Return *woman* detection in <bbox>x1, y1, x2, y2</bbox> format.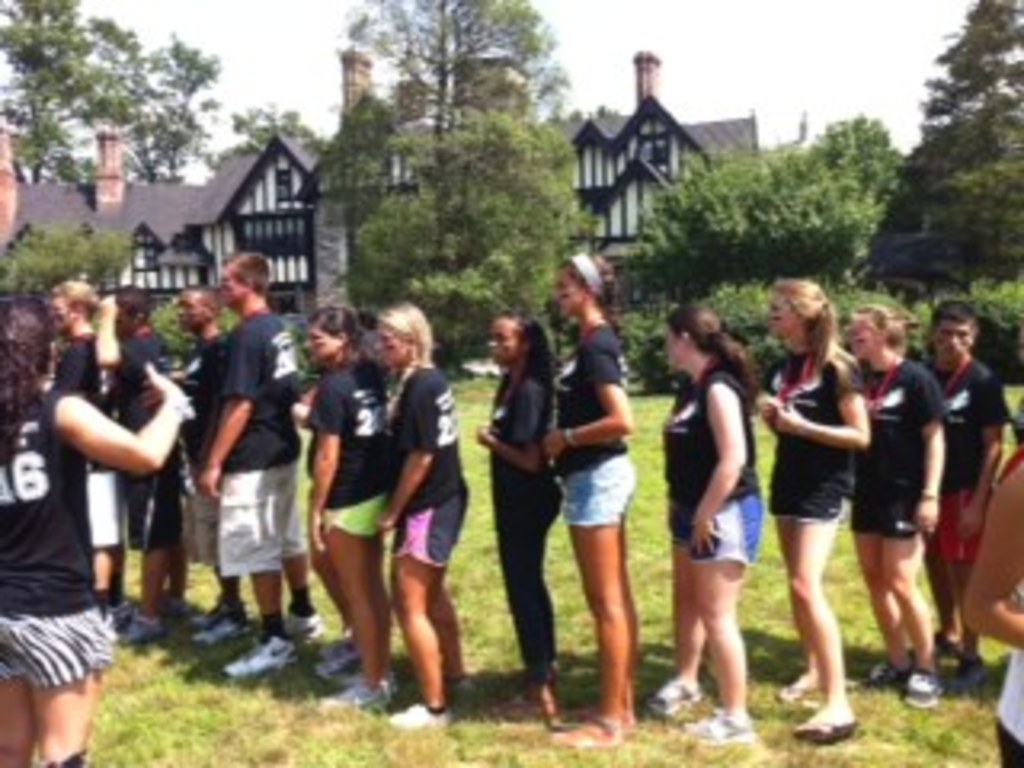
<bbox>538, 253, 650, 765</bbox>.
